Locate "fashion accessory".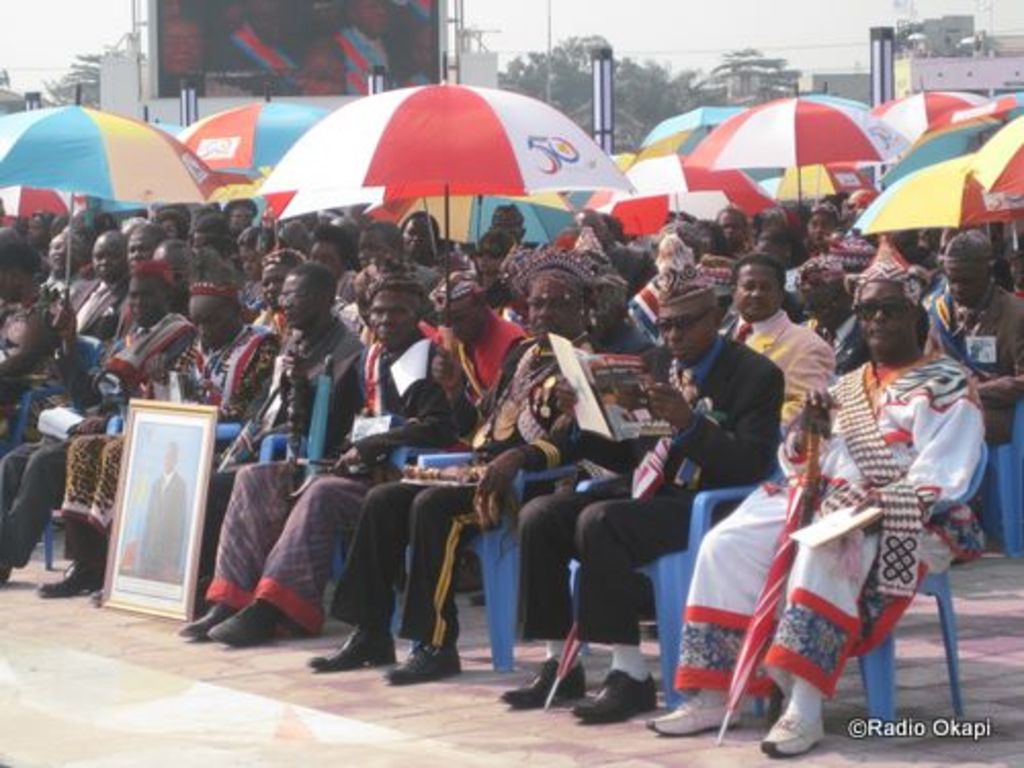
Bounding box: {"x1": 852, "y1": 299, "x2": 918, "y2": 322}.
